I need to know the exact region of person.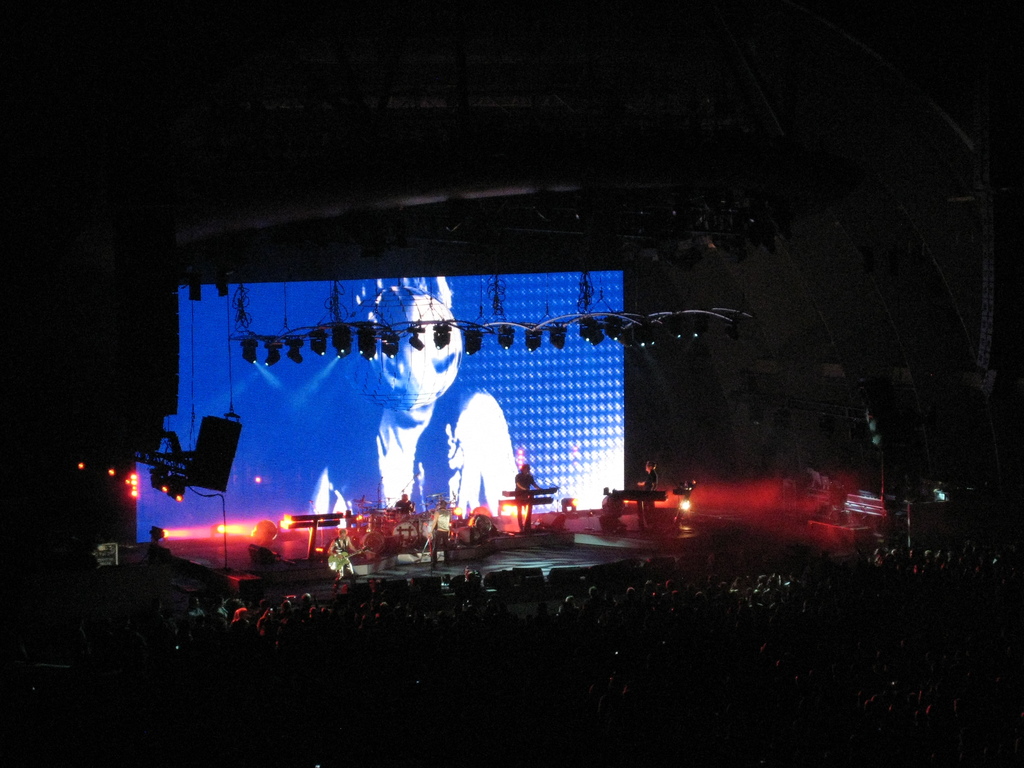
Region: {"left": 327, "top": 529, "right": 361, "bottom": 581}.
